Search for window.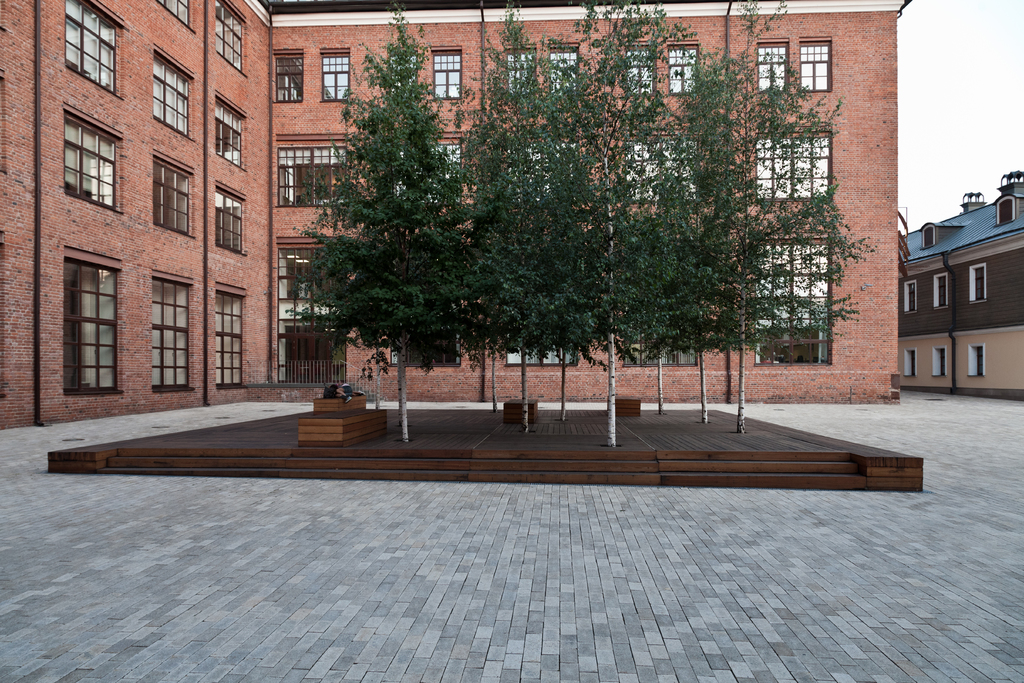
Found at x1=214 y1=177 x2=249 y2=258.
